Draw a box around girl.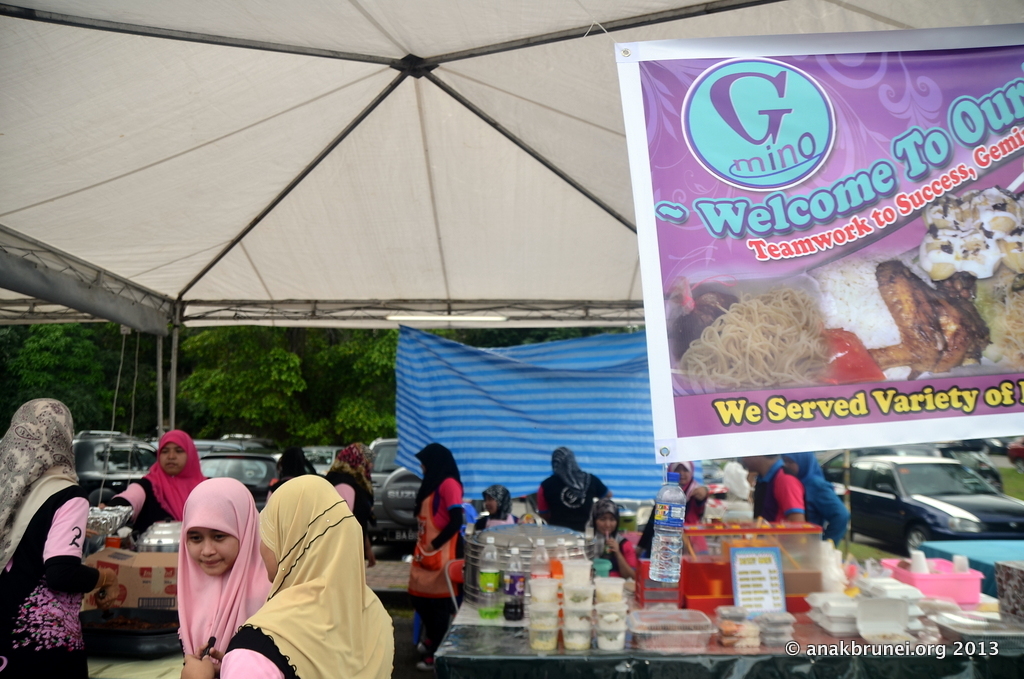
left=178, top=471, right=394, bottom=678.
